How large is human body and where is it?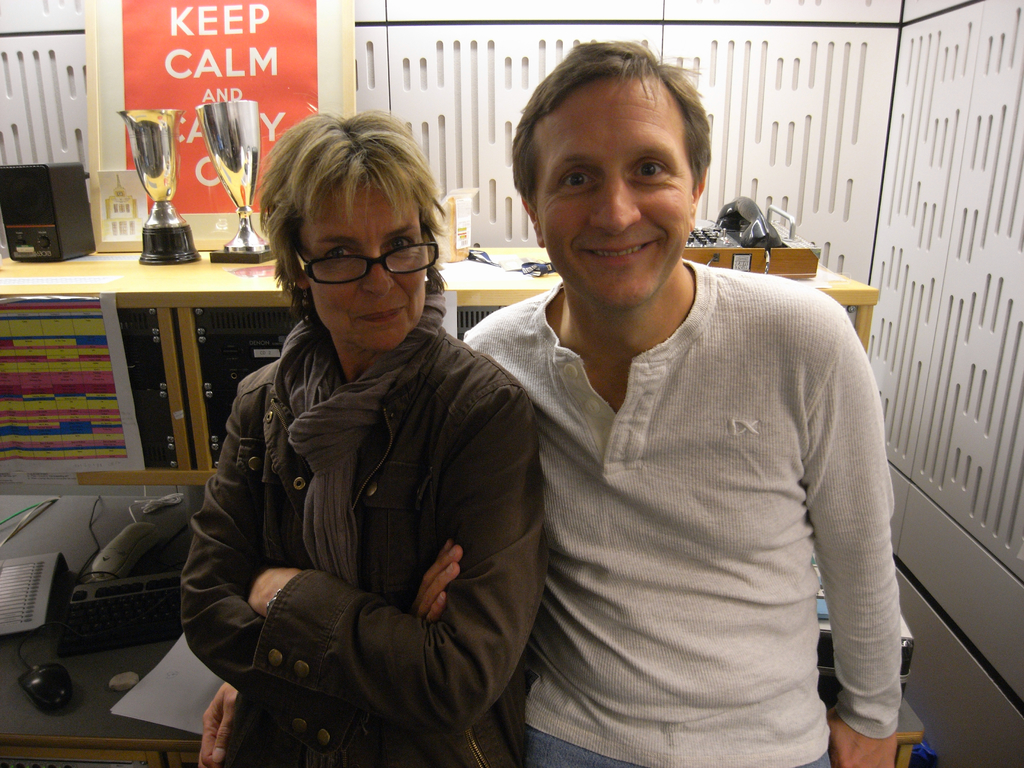
Bounding box: 465, 38, 902, 767.
